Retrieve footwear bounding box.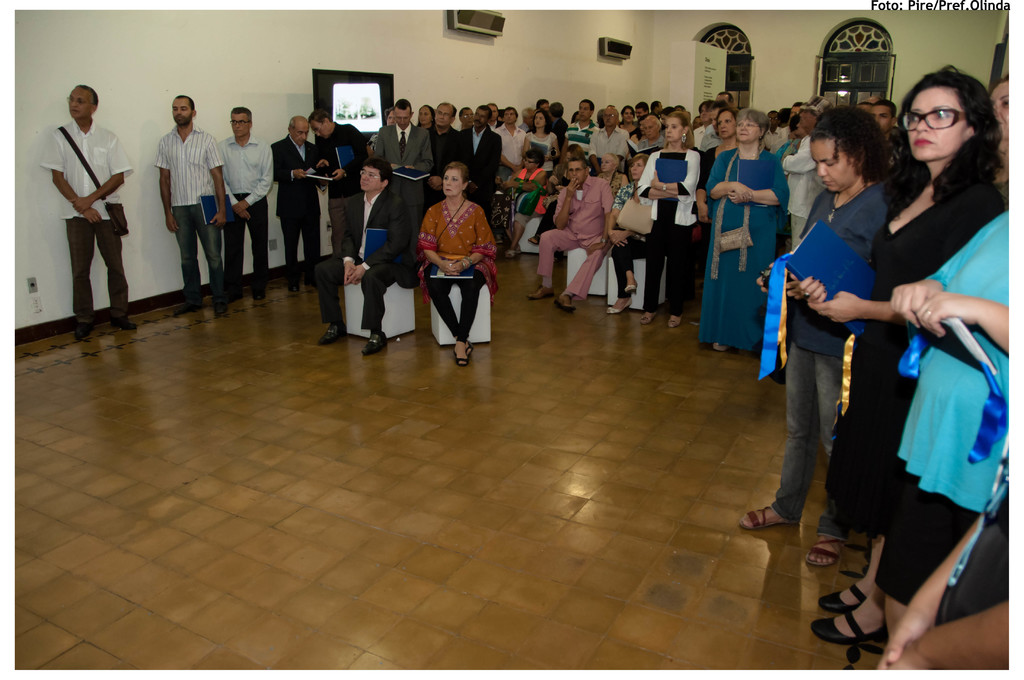
Bounding box: region(225, 291, 243, 301).
